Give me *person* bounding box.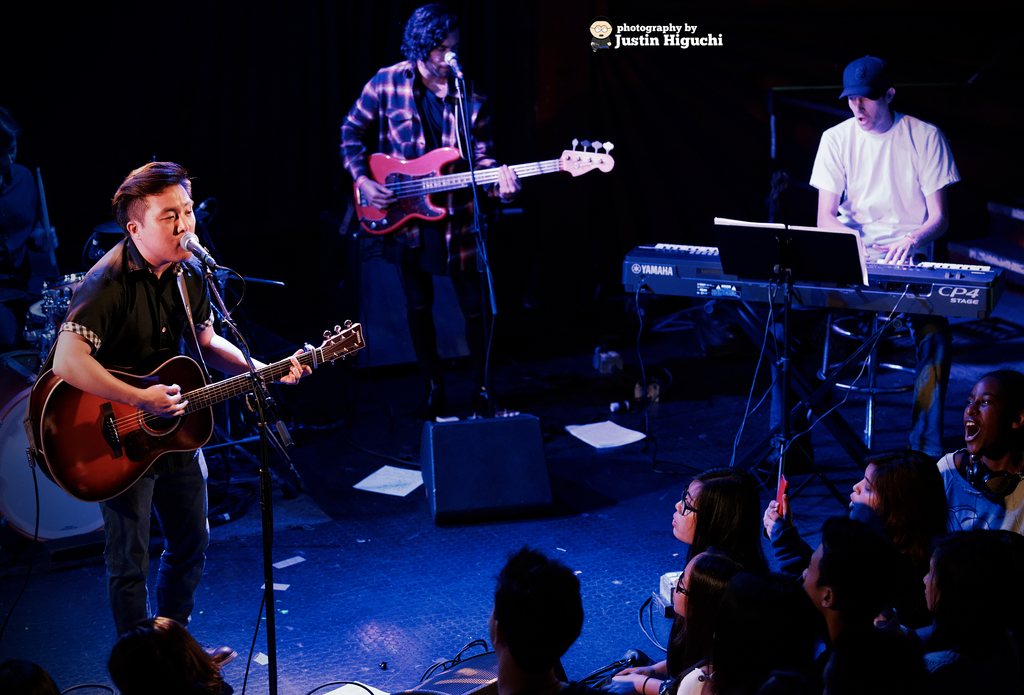
665:459:778:576.
